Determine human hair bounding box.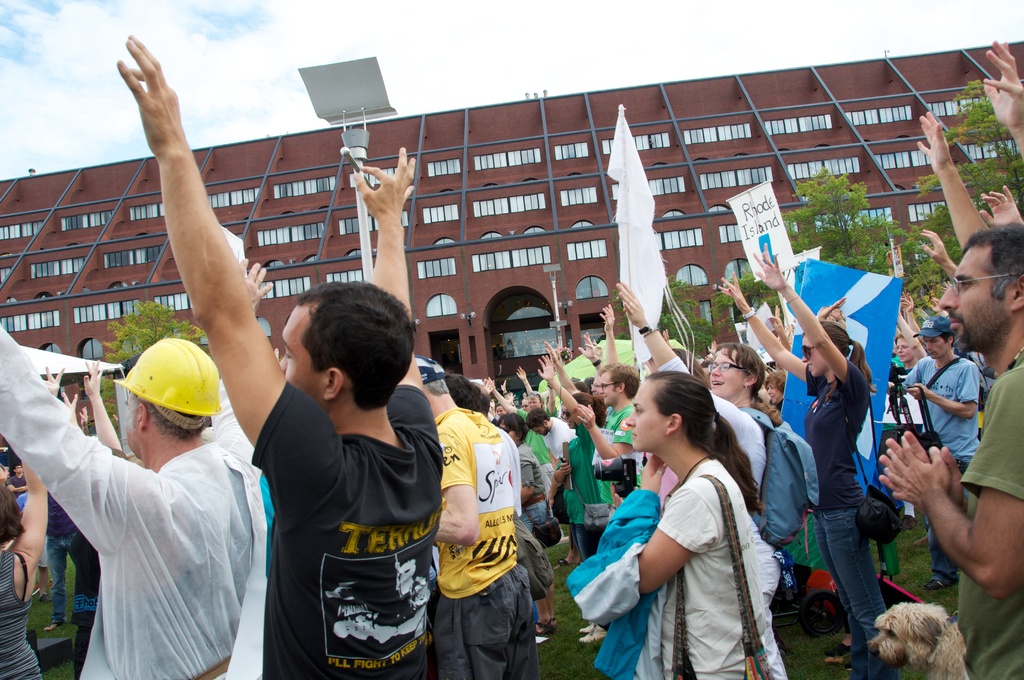
Determined: (left=531, top=388, right=547, bottom=408).
